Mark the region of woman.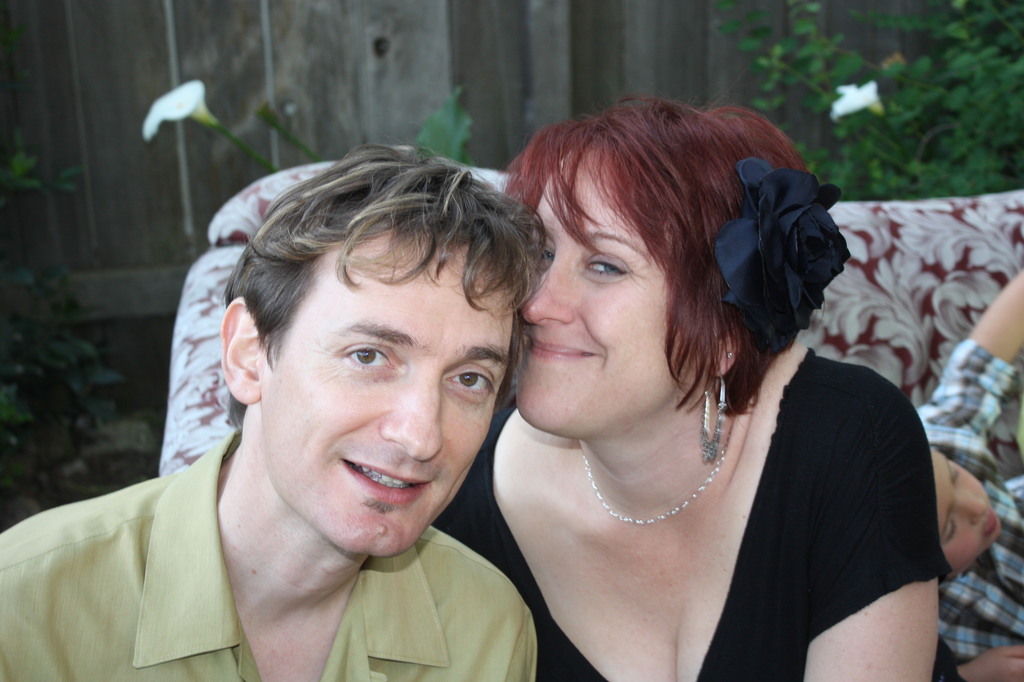
Region: [x1=435, y1=83, x2=953, y2=675].
